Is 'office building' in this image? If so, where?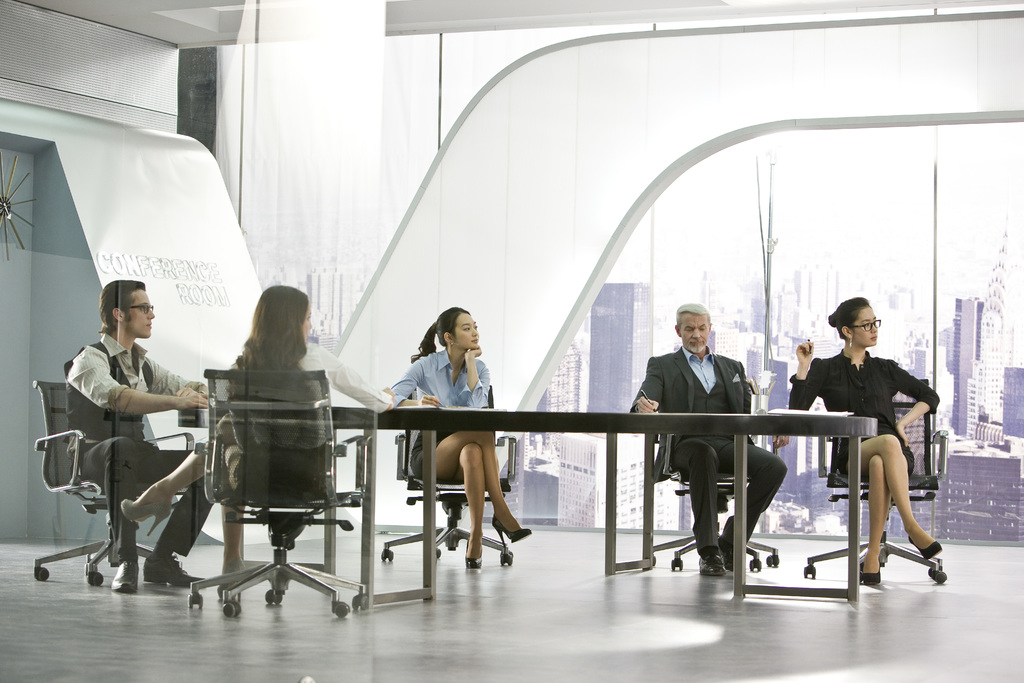
Yes, at crop(0, 0, 1023, 682).
